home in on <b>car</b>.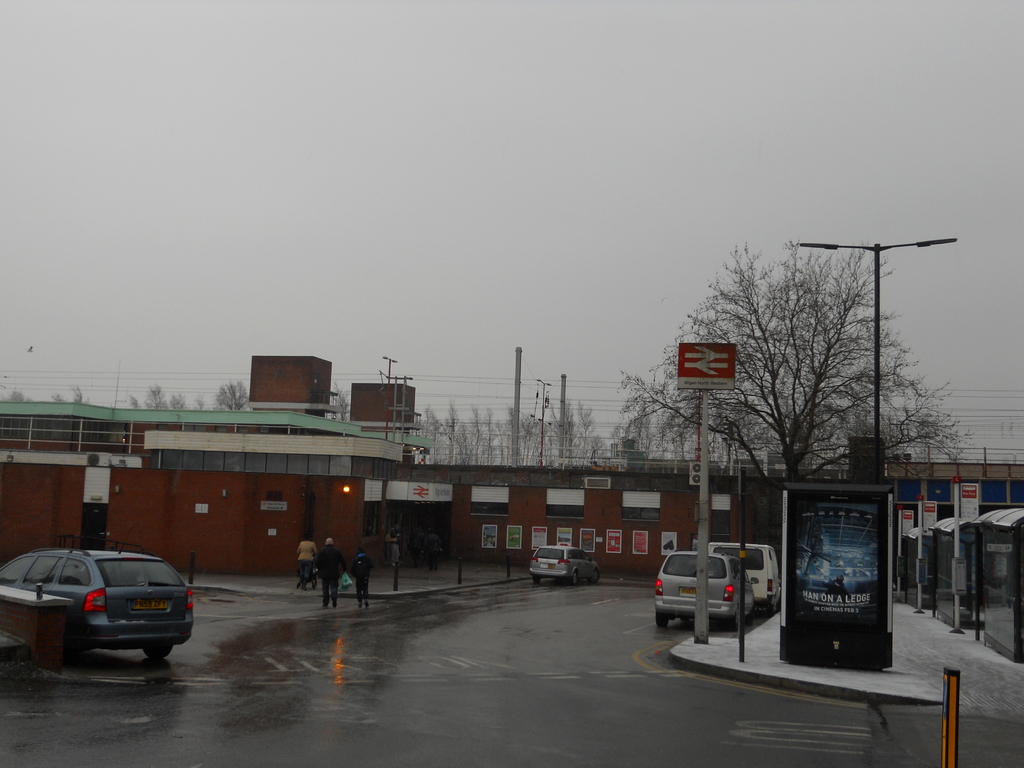
Homed in at (527,542,600,589).
